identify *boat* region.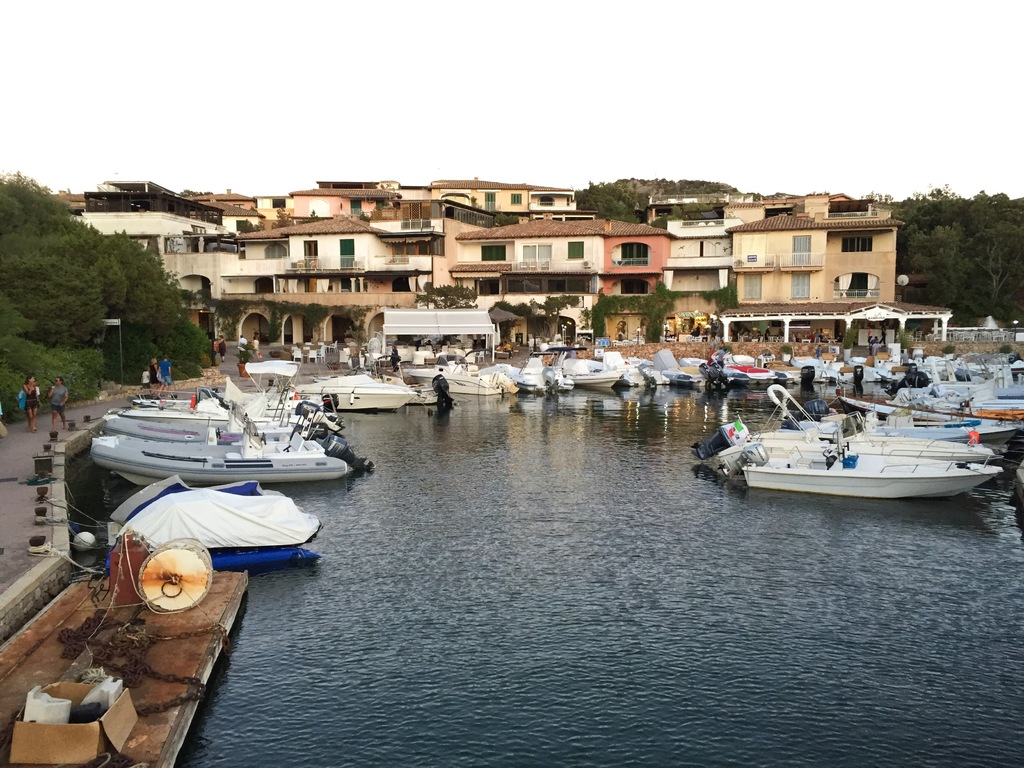
Region: <region>791, 423, 981, 445</region>.
